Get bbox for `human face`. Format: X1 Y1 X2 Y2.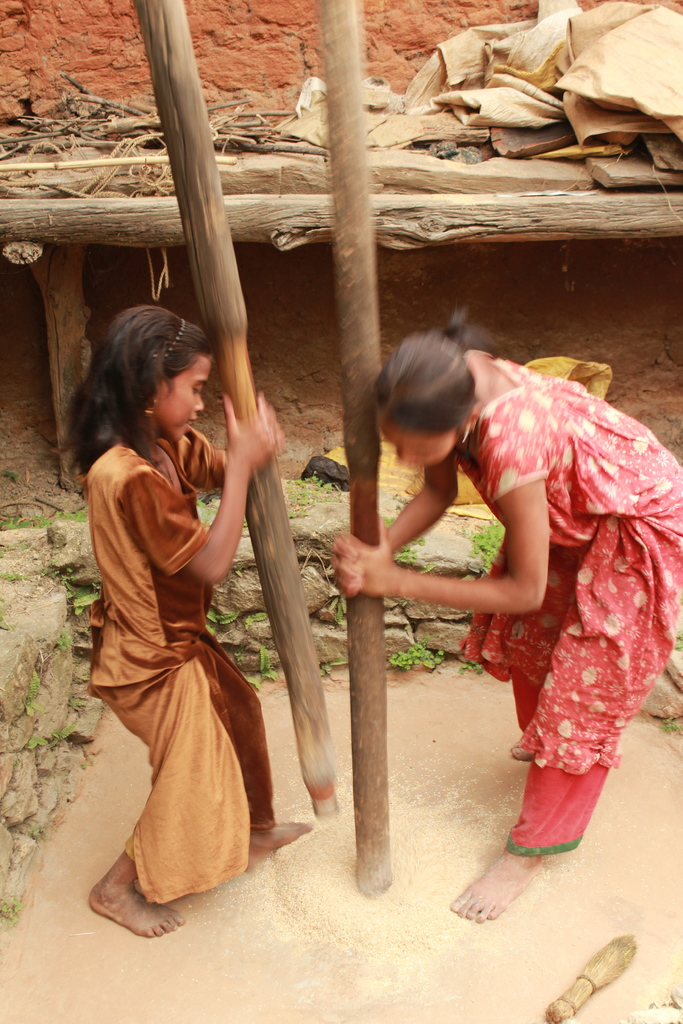
373 424 457 472.
